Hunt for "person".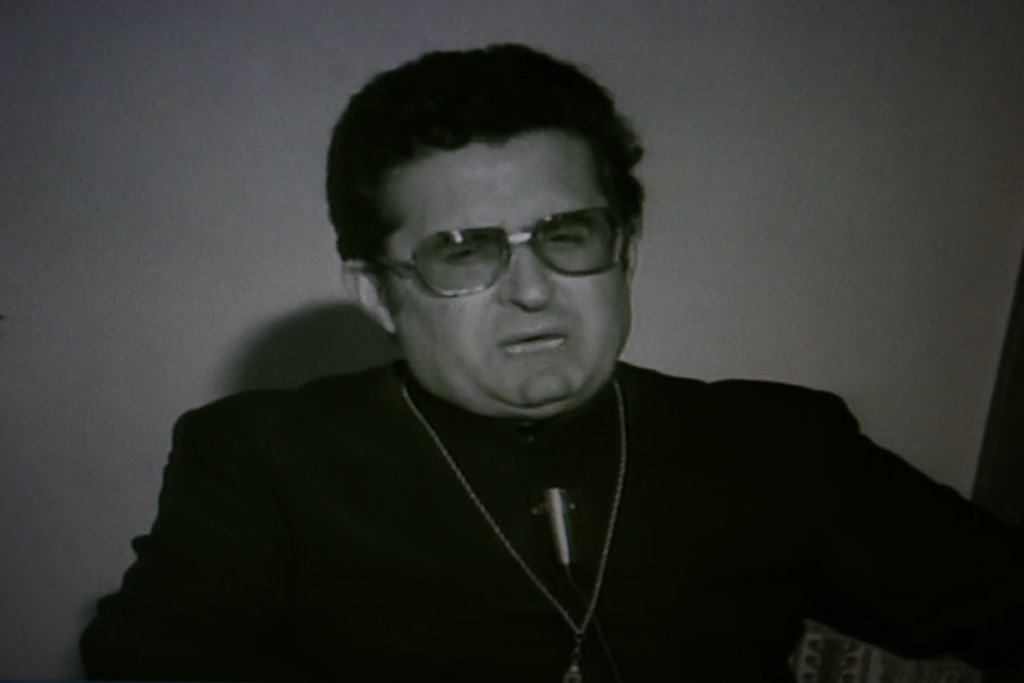
Hunted down at detection(143, 58, 991, 682).
